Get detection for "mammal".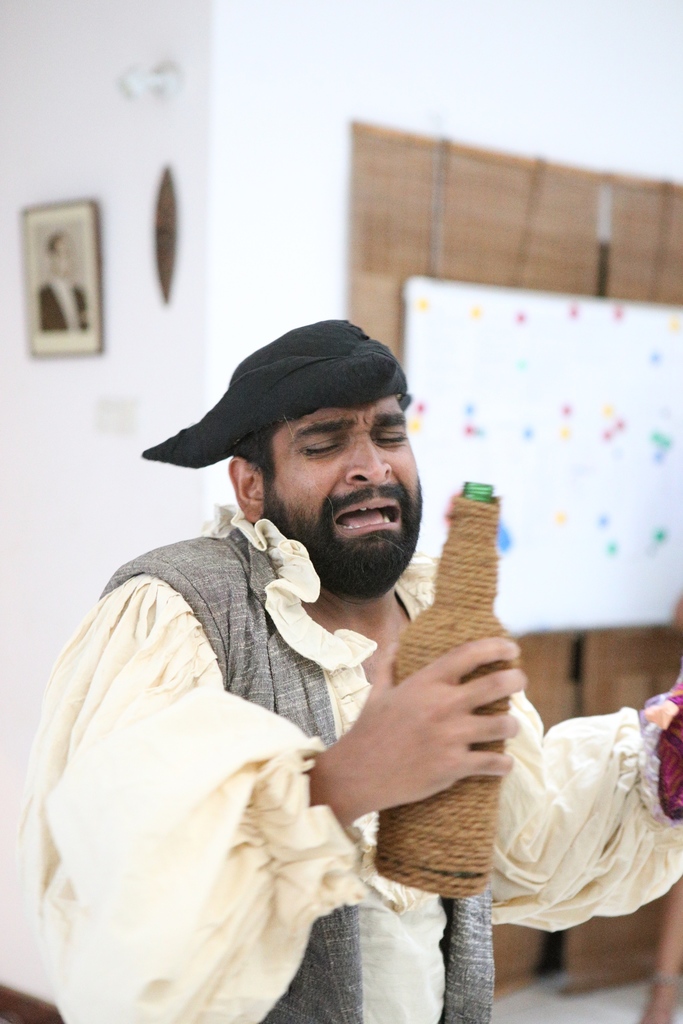
Detection: {"x1": 33, "y1": 237, "x2": 87, "y2": 329}.
